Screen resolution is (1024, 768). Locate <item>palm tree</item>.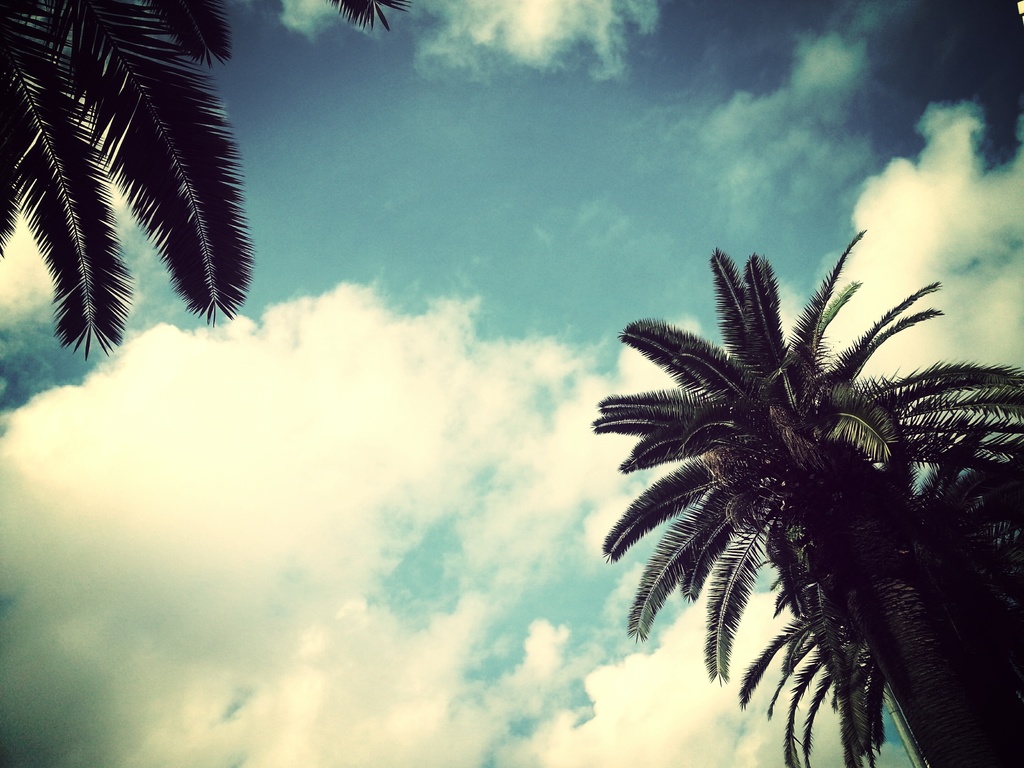
box(0, 4, 243, 343).
